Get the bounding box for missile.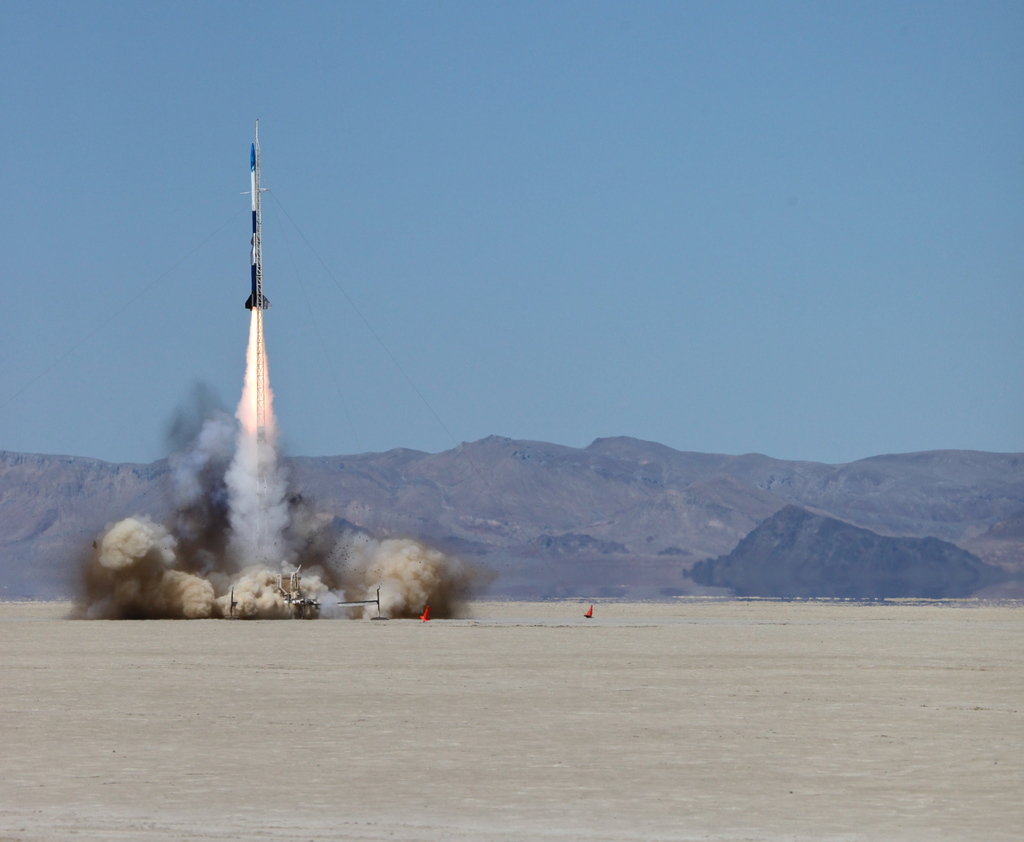
Rect(244, 141, 283, 314).
